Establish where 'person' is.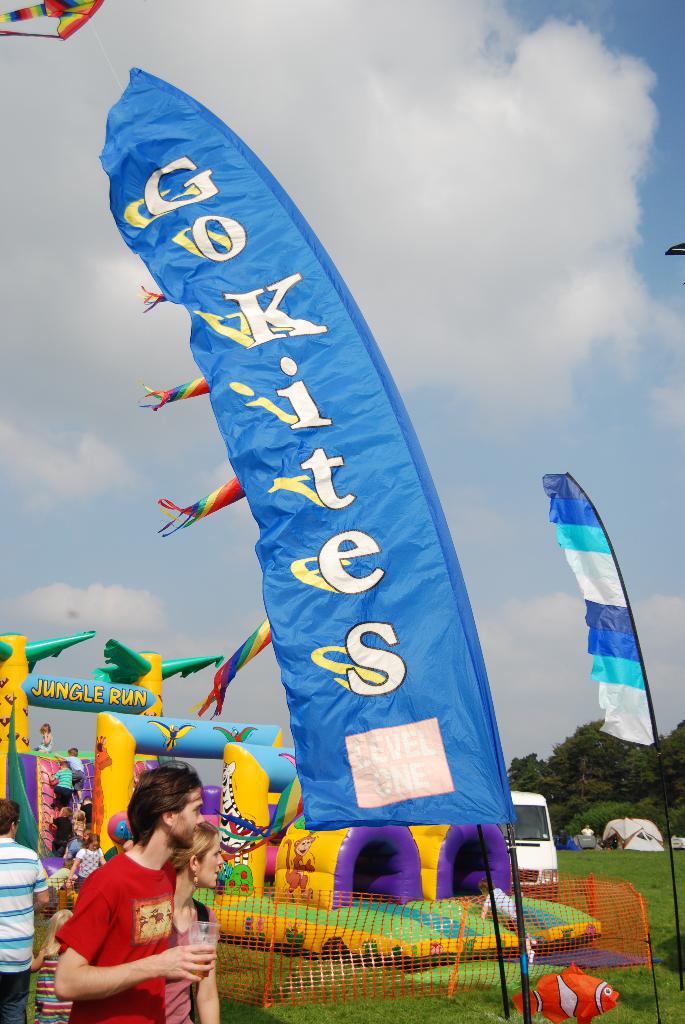
Established at <box>52,756,217,1023</box>.
